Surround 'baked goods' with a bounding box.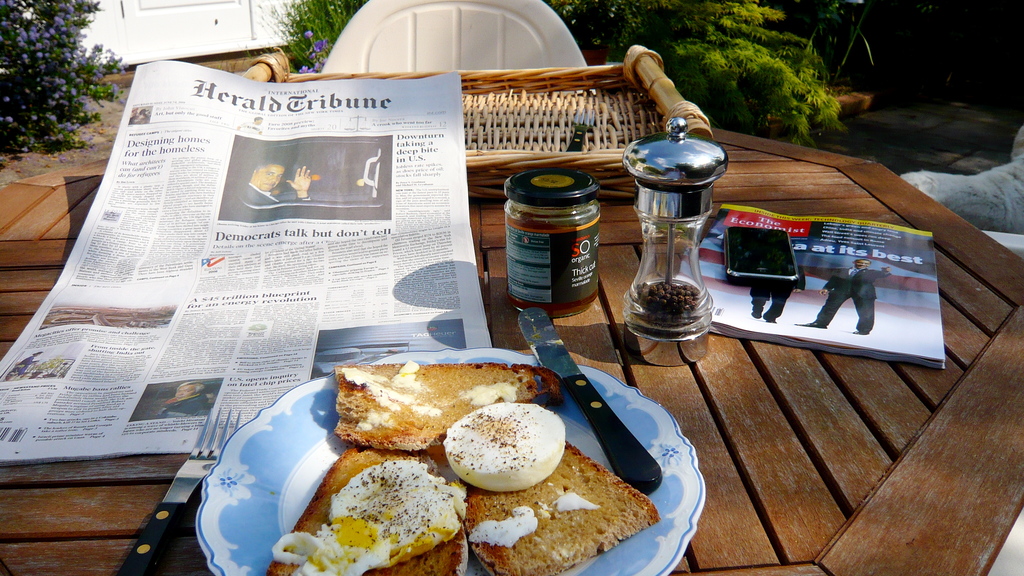
[269, 439, 465, 575].
